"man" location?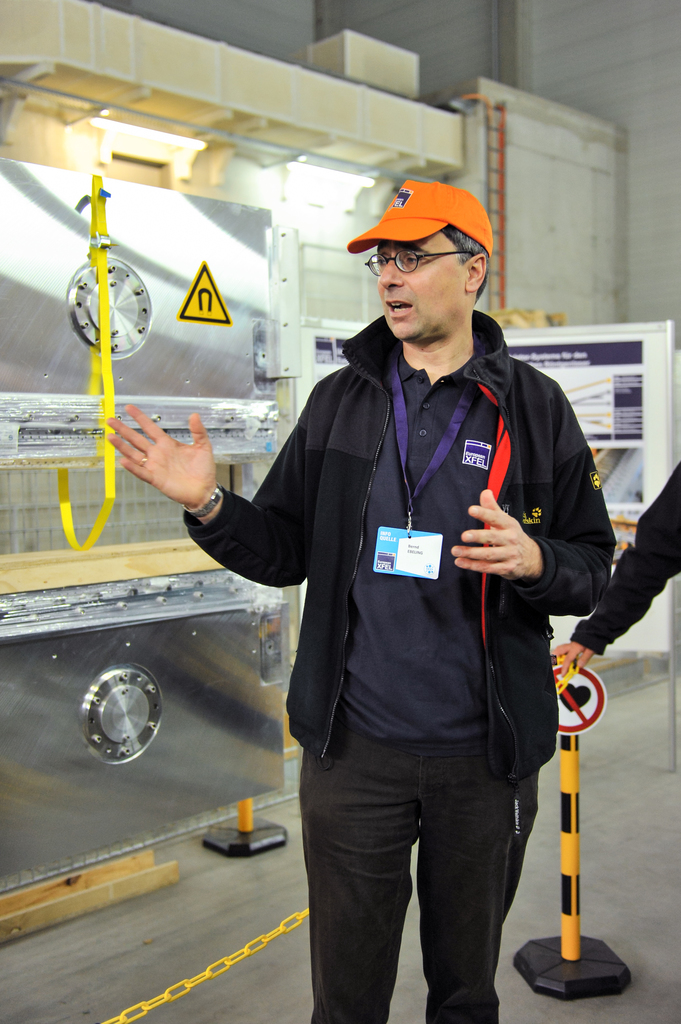
box=[101, 173, 616, 1023]
